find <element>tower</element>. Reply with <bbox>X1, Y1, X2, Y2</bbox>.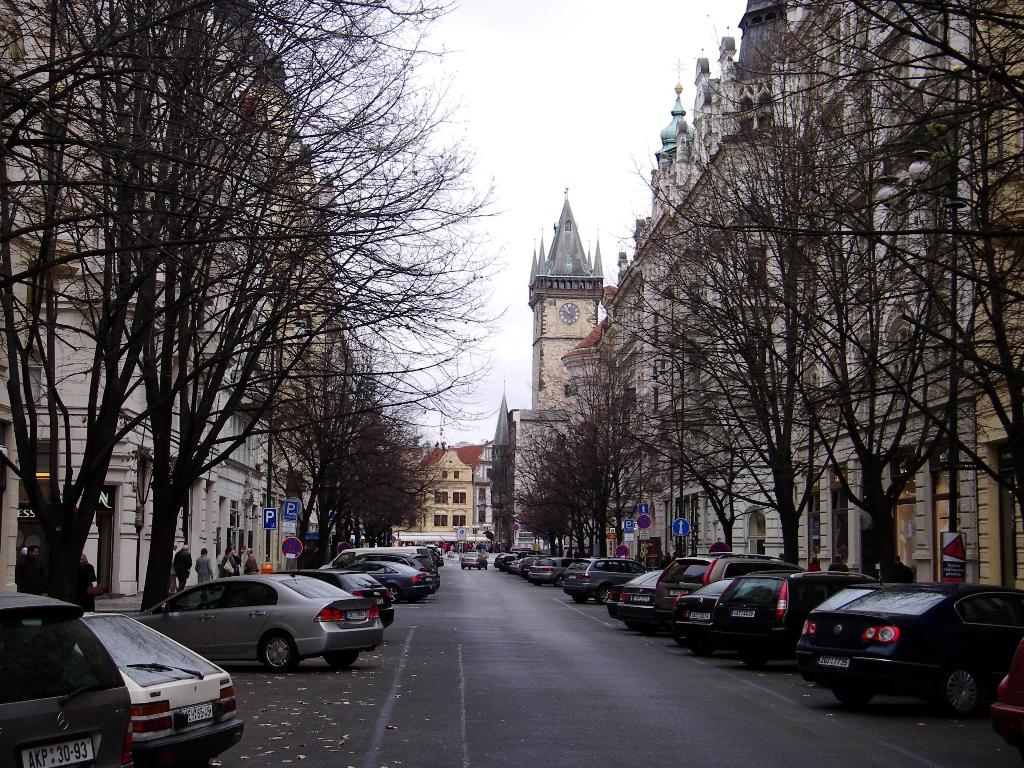
<bbox>517, 180, 630, 422</bbox>.
